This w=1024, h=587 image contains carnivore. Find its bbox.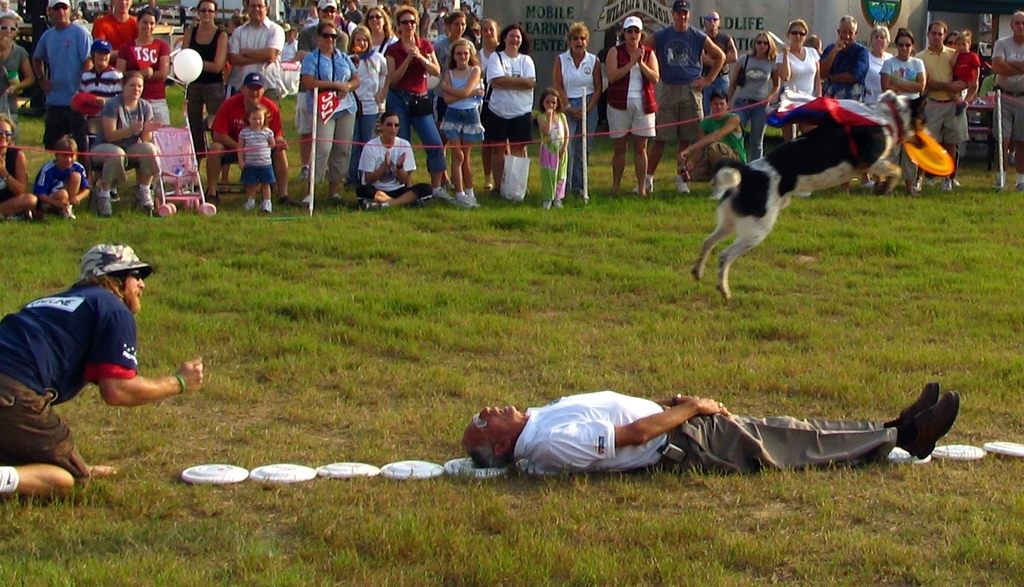
left=0, top=112, right=35, bottom=221.
